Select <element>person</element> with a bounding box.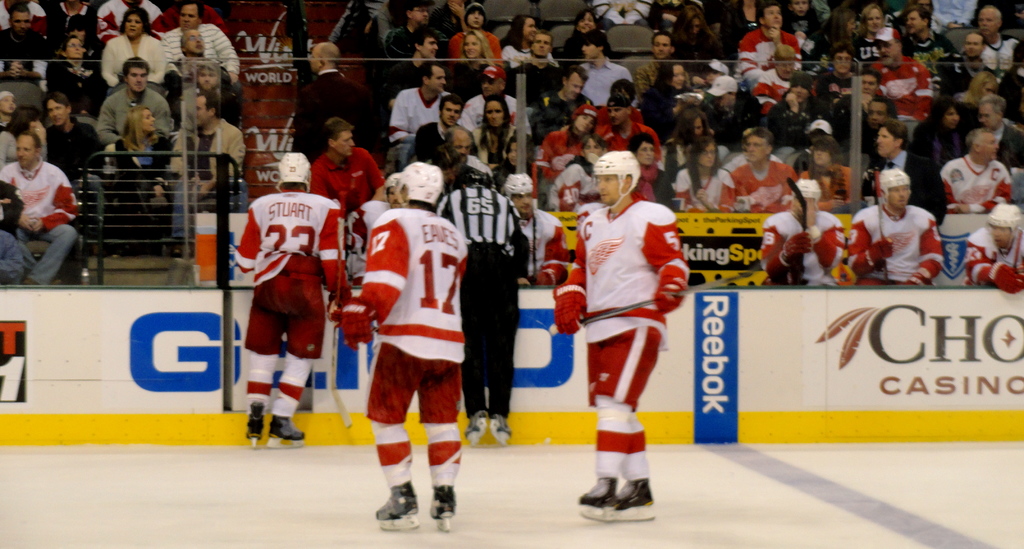
(left=308, top=114, right=387, bottom=266).
